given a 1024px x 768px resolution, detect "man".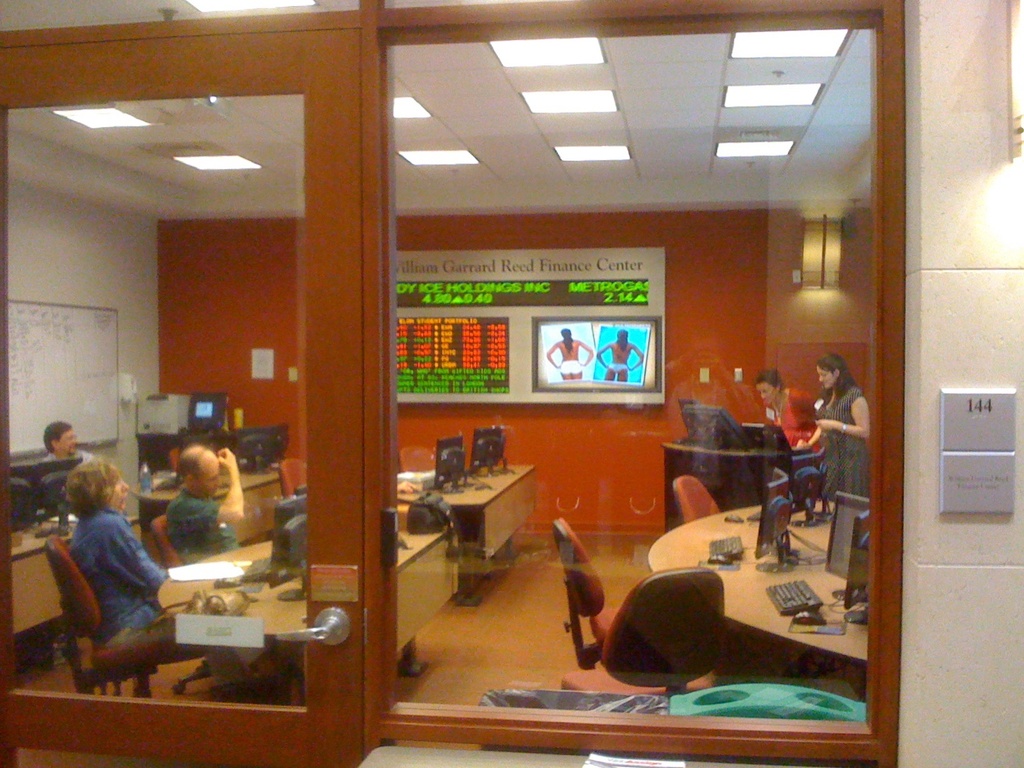
(x1=144, y1=446, x2=234, y2=567).
